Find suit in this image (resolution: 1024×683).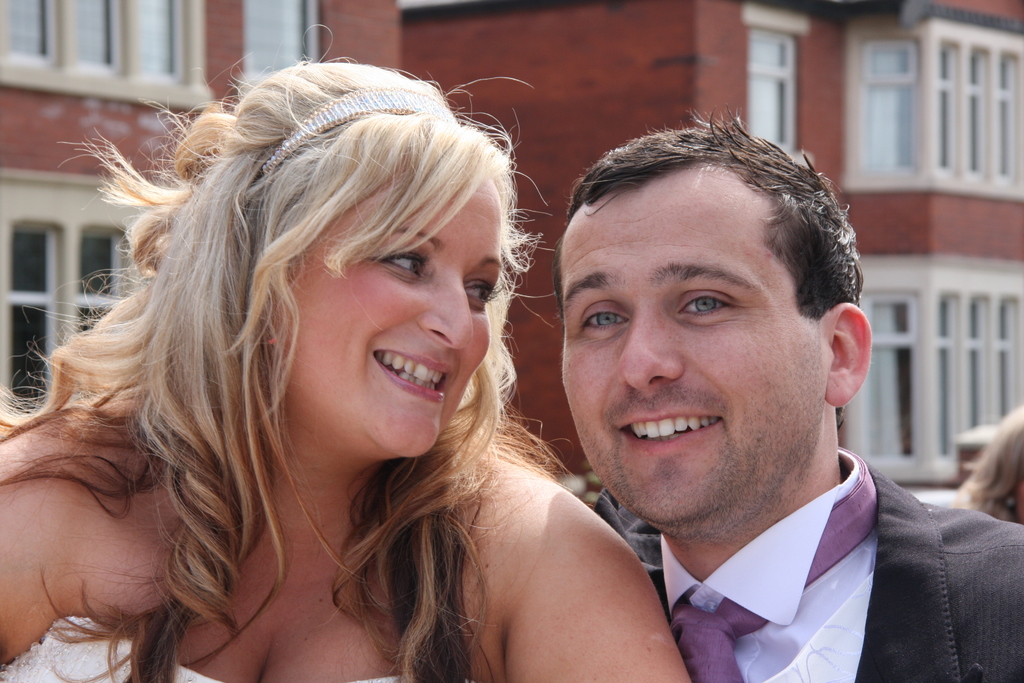
l=575, t=433, r=997, b=682.
